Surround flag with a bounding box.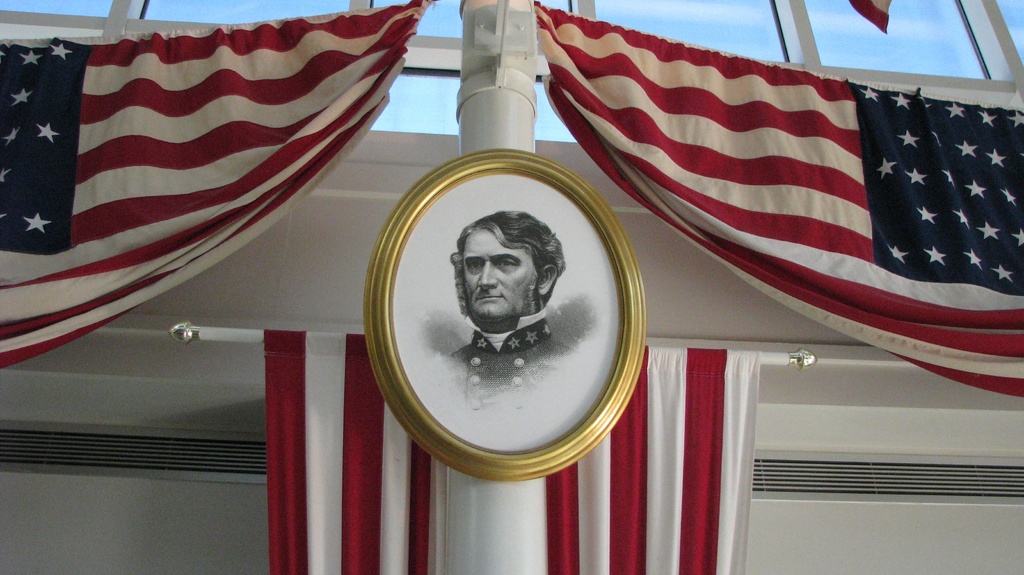
(260,321,777,574).
